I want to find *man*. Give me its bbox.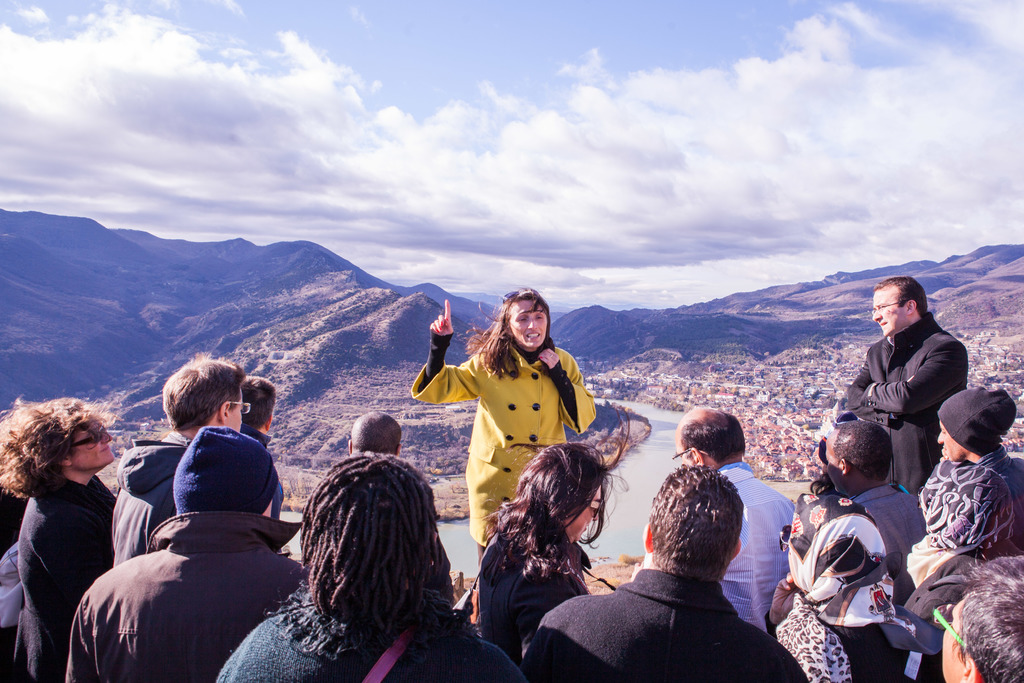
locate(246, 375, 286, 522).
